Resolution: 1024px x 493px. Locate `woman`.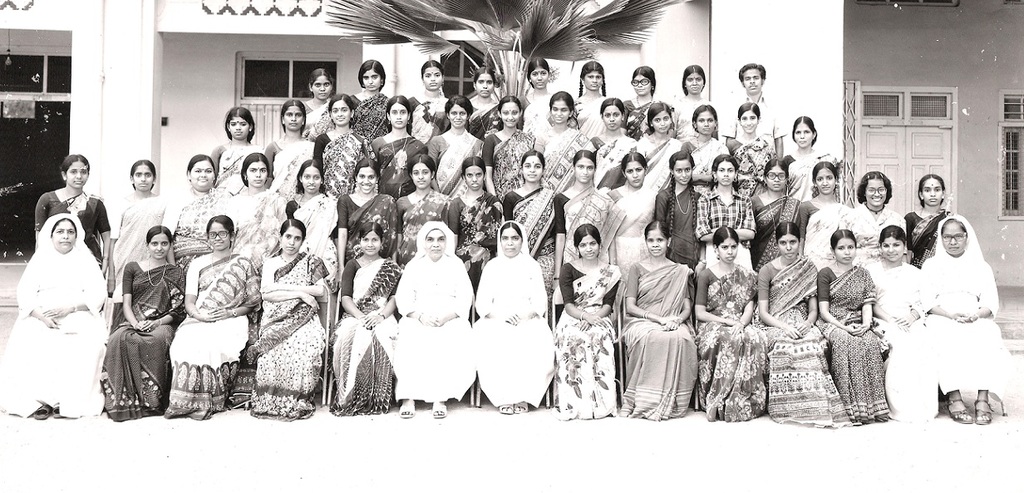
BBox(902, 180, 1002, 436).
